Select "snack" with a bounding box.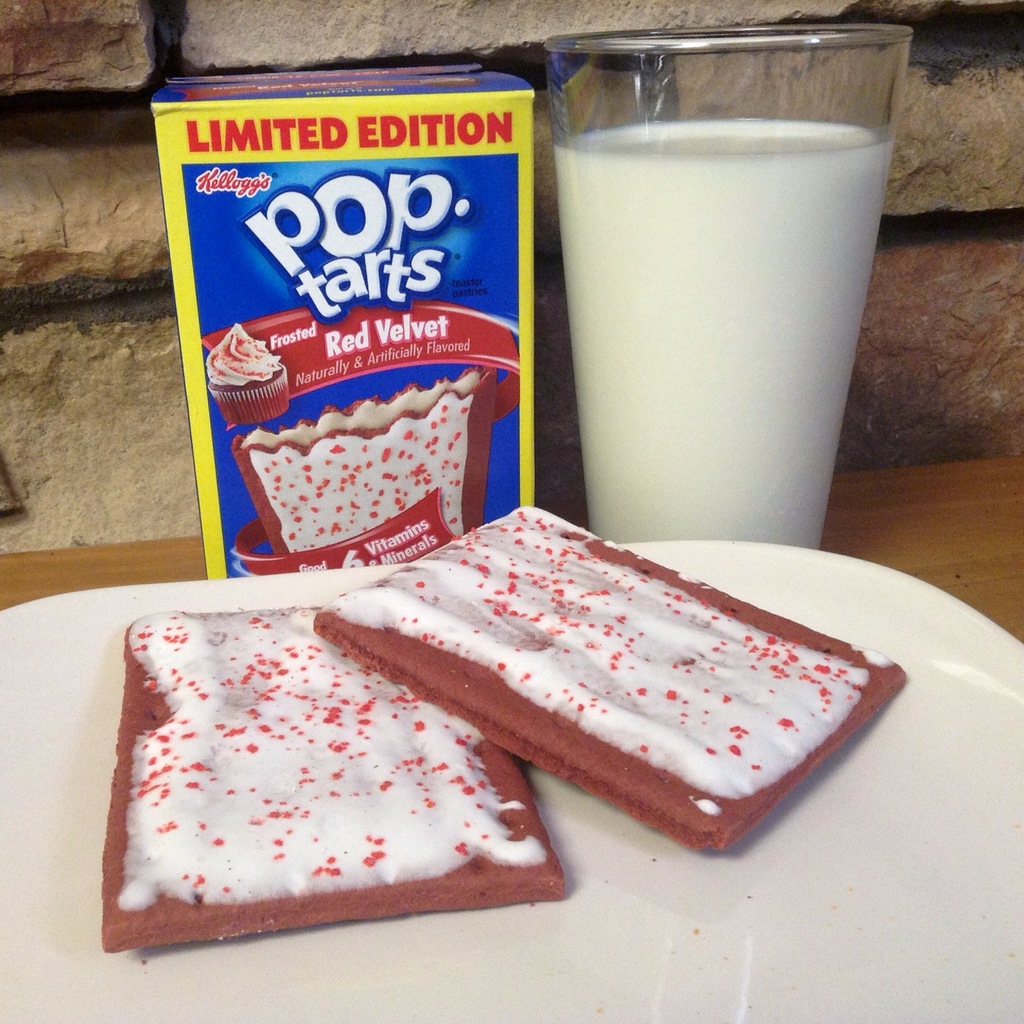
<region>106, 607, 567, 956</region>.
